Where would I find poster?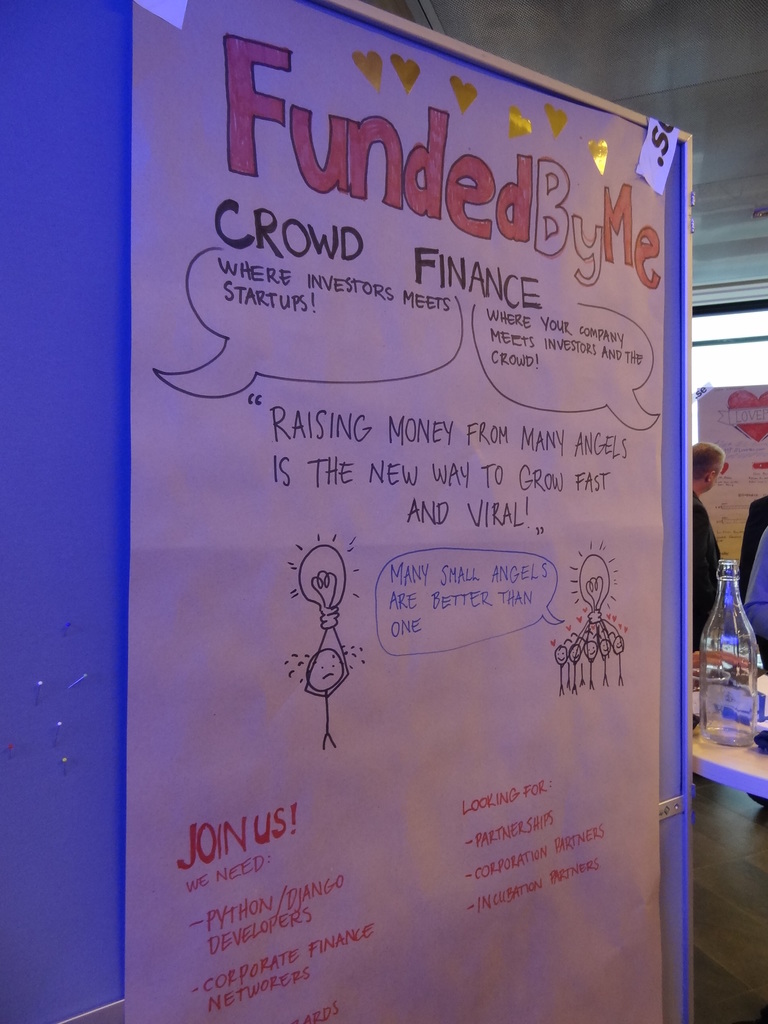
At x1=700, y1=379, x2=767, y2=563.
